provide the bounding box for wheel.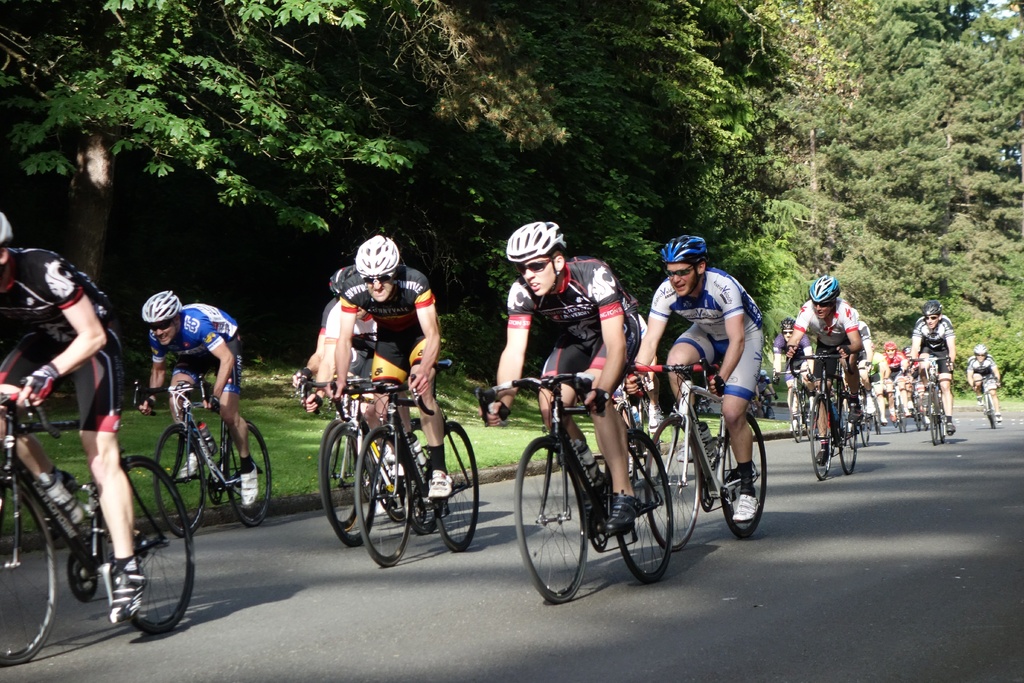
<box>223,420,270,528</box>.
